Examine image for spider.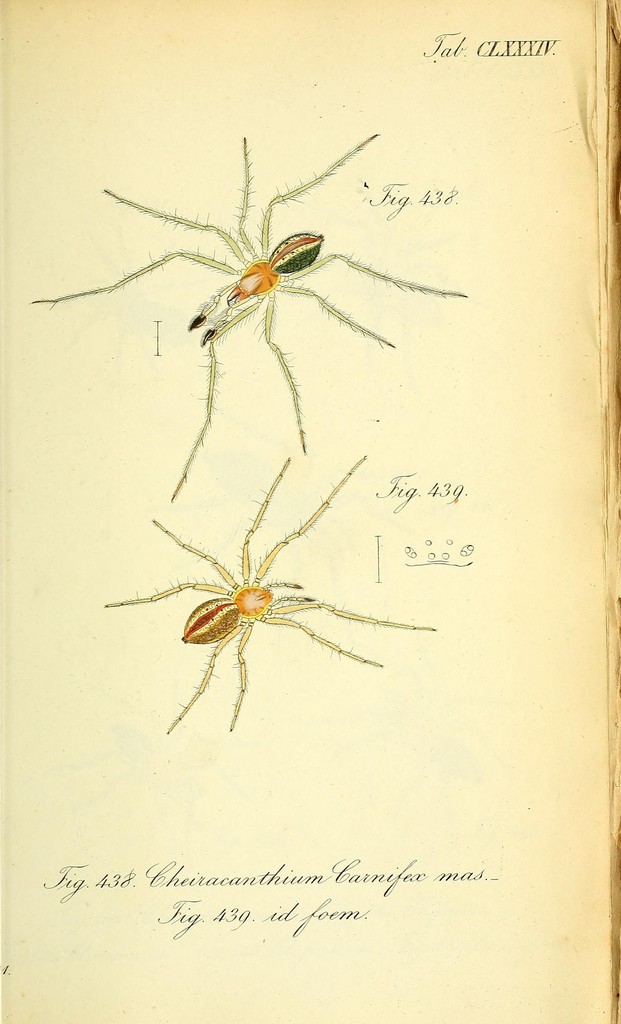
Examination result: <region>24, 130, 471, 501</region>.
